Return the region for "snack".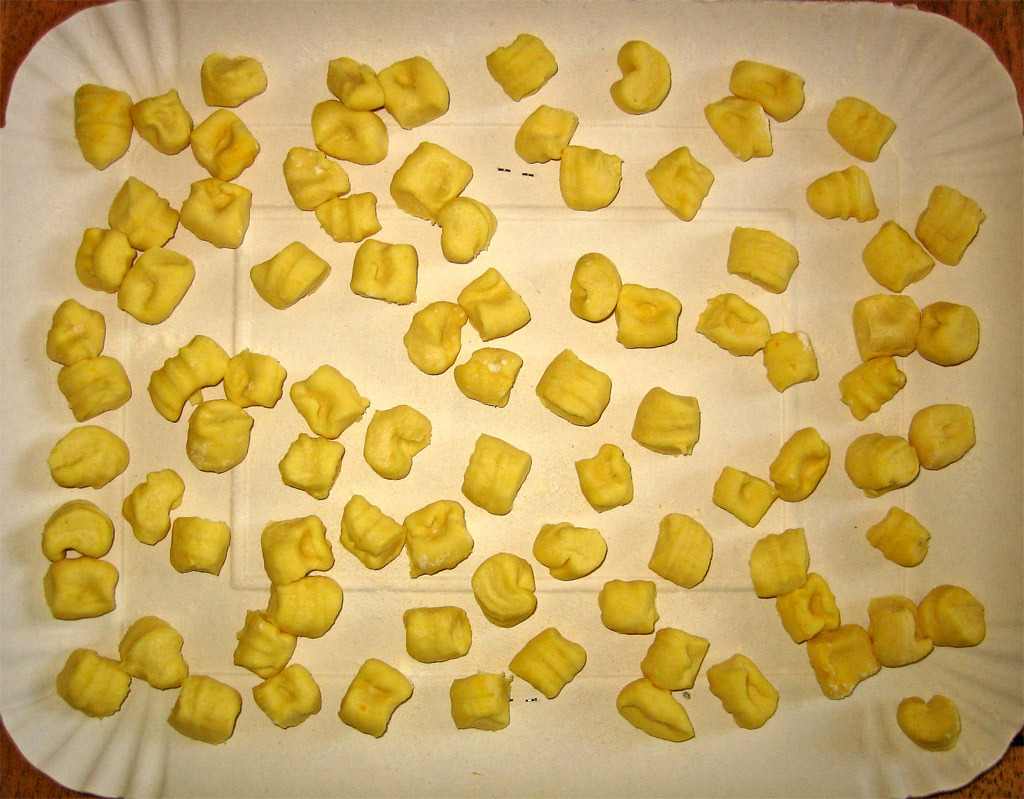
(x1=323, y1=54, x2=387, y2=111).
